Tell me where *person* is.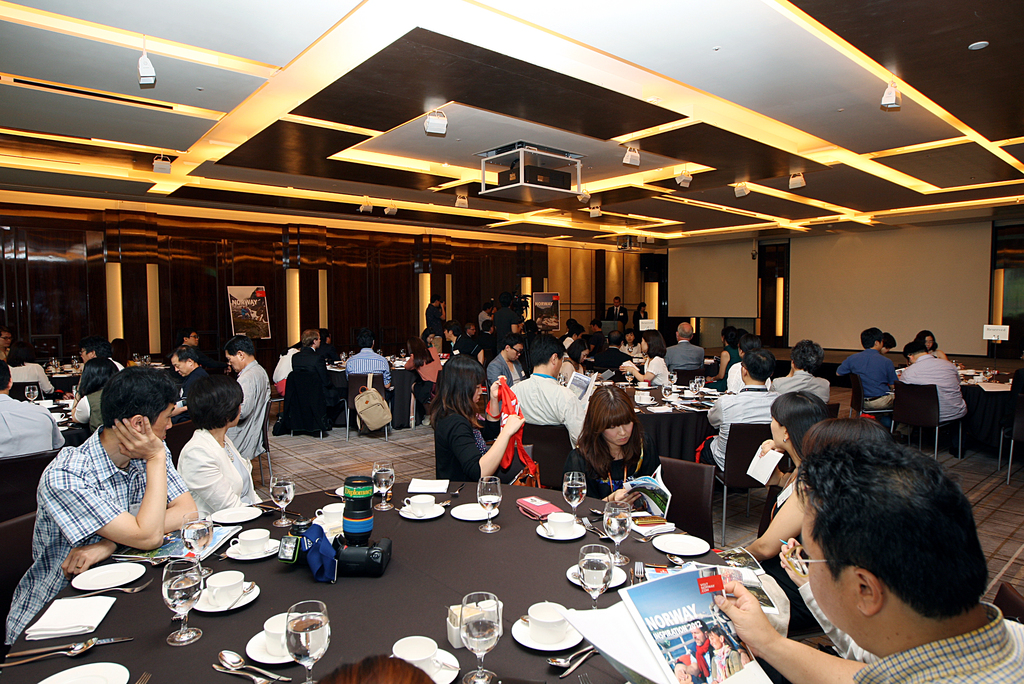
*person* is at region(179, 371, 268, 522).
